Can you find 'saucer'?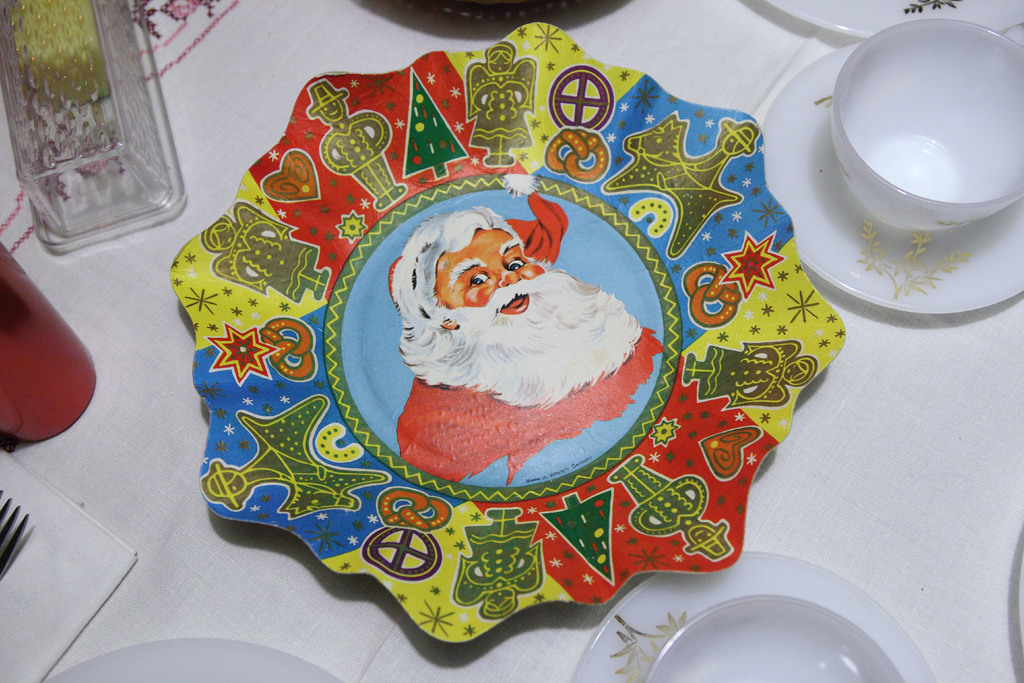
Yes, bounding box: x1=575, y1=546, x2=939, y2=682.
